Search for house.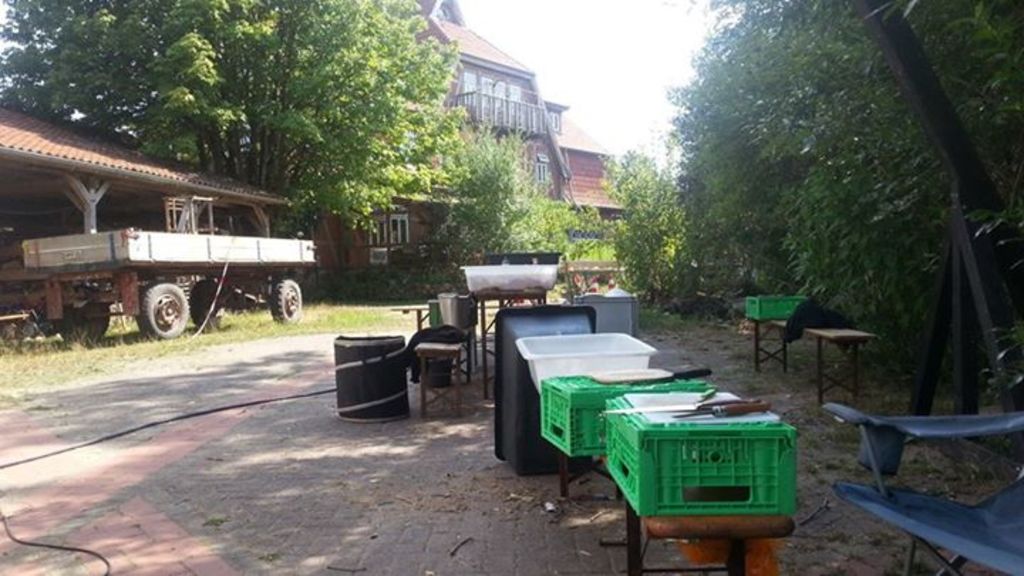
Found at 317/6/629/263.
